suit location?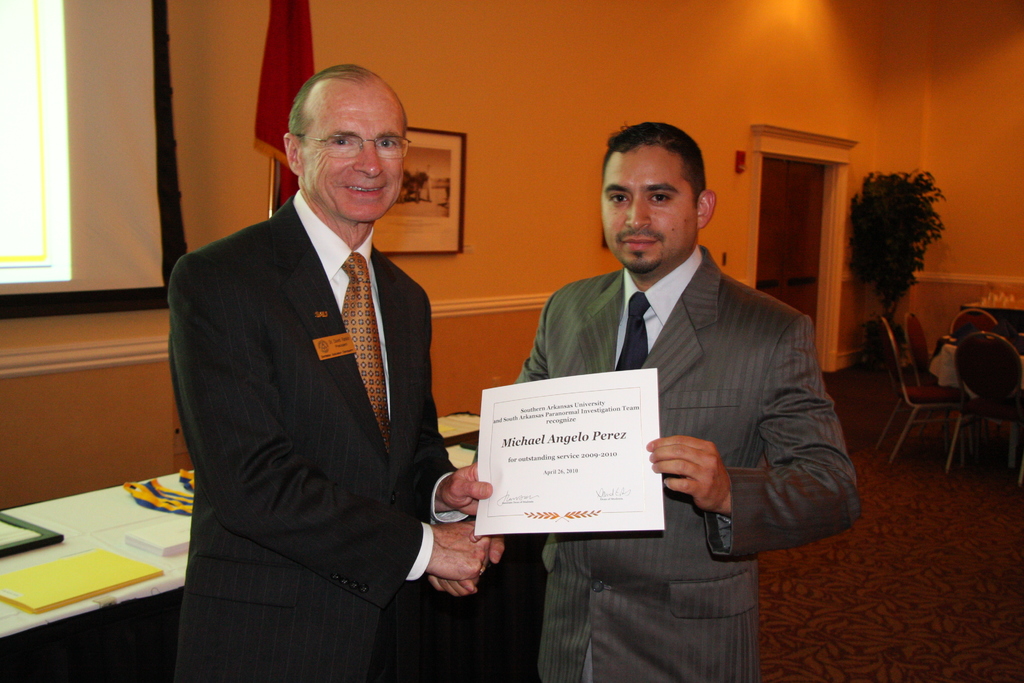
crop(495, 187, 828, 617)
